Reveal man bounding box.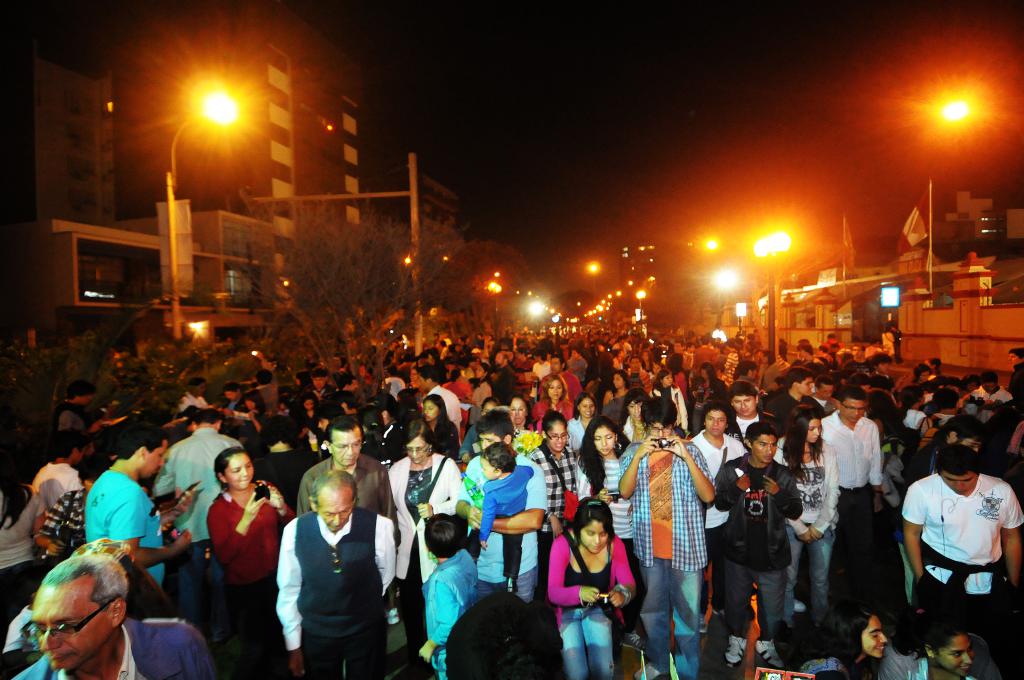
Revealed: [x1=411, y1=362, x2=461, y2=439].
